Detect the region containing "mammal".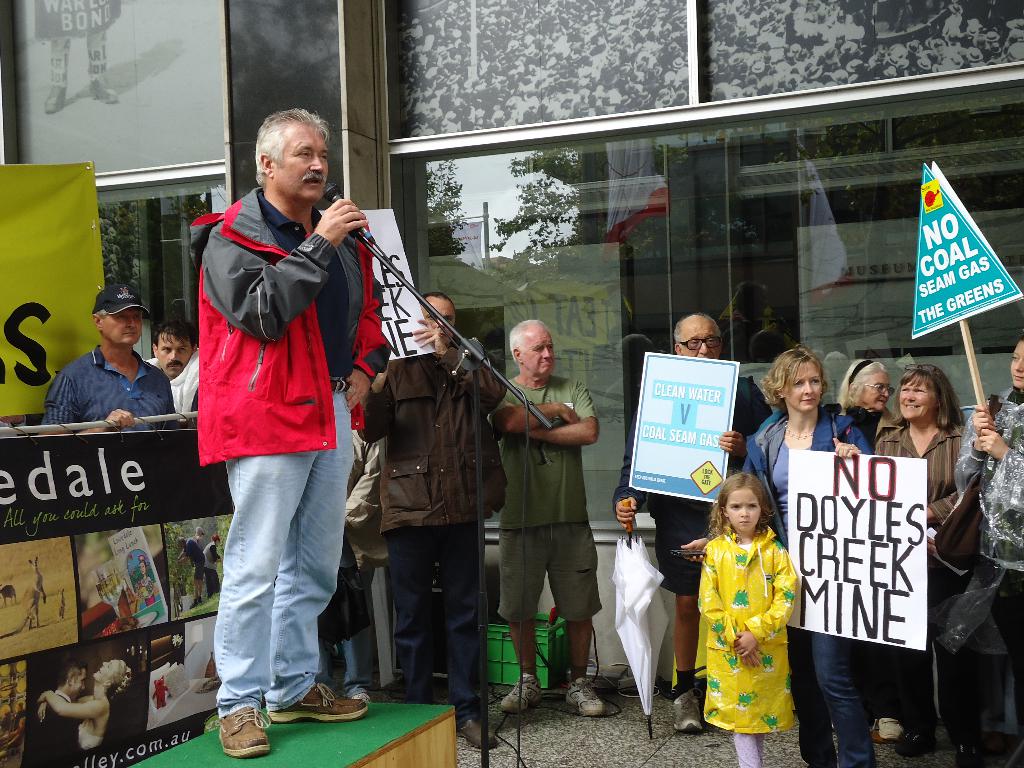
673, 345, 868, 764.
